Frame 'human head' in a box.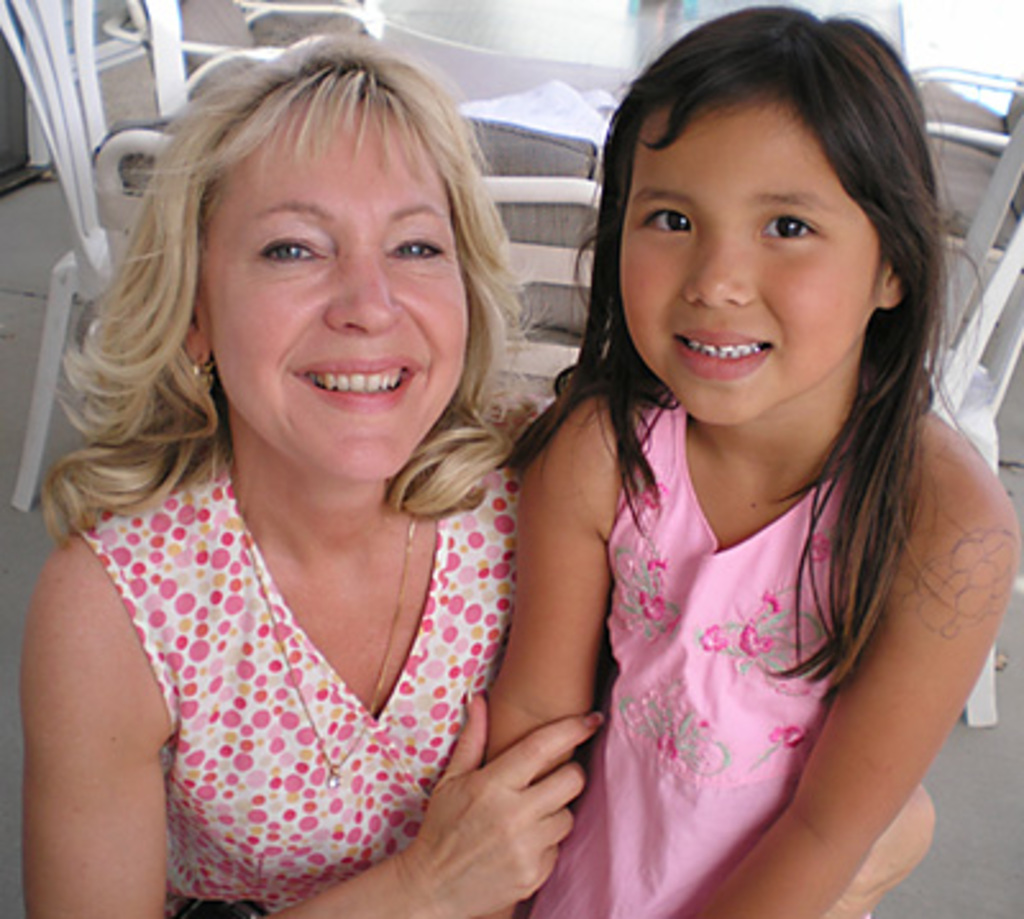
{"x1": 571, "y1": 0, "x2": 937, "y2": 428}.
